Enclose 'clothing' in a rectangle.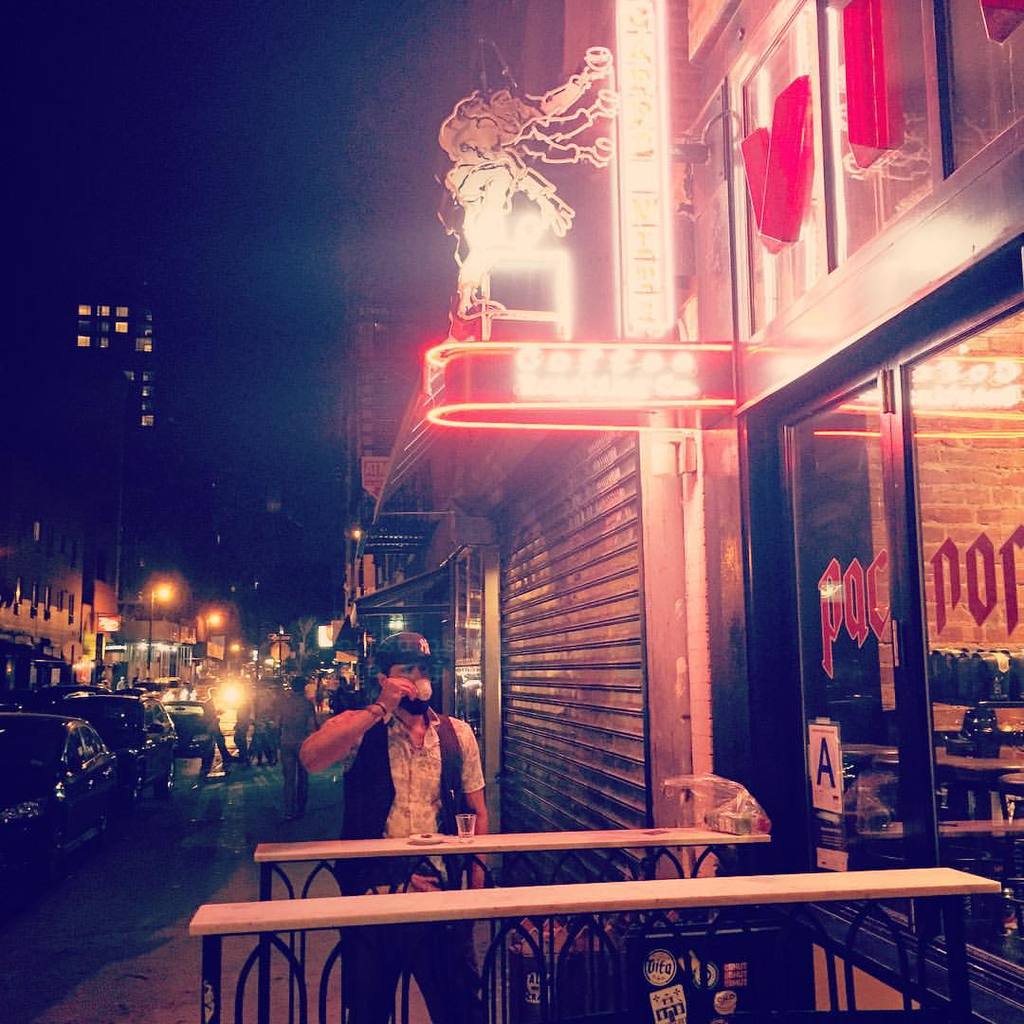
BBox(254, 700, 272, 767).
